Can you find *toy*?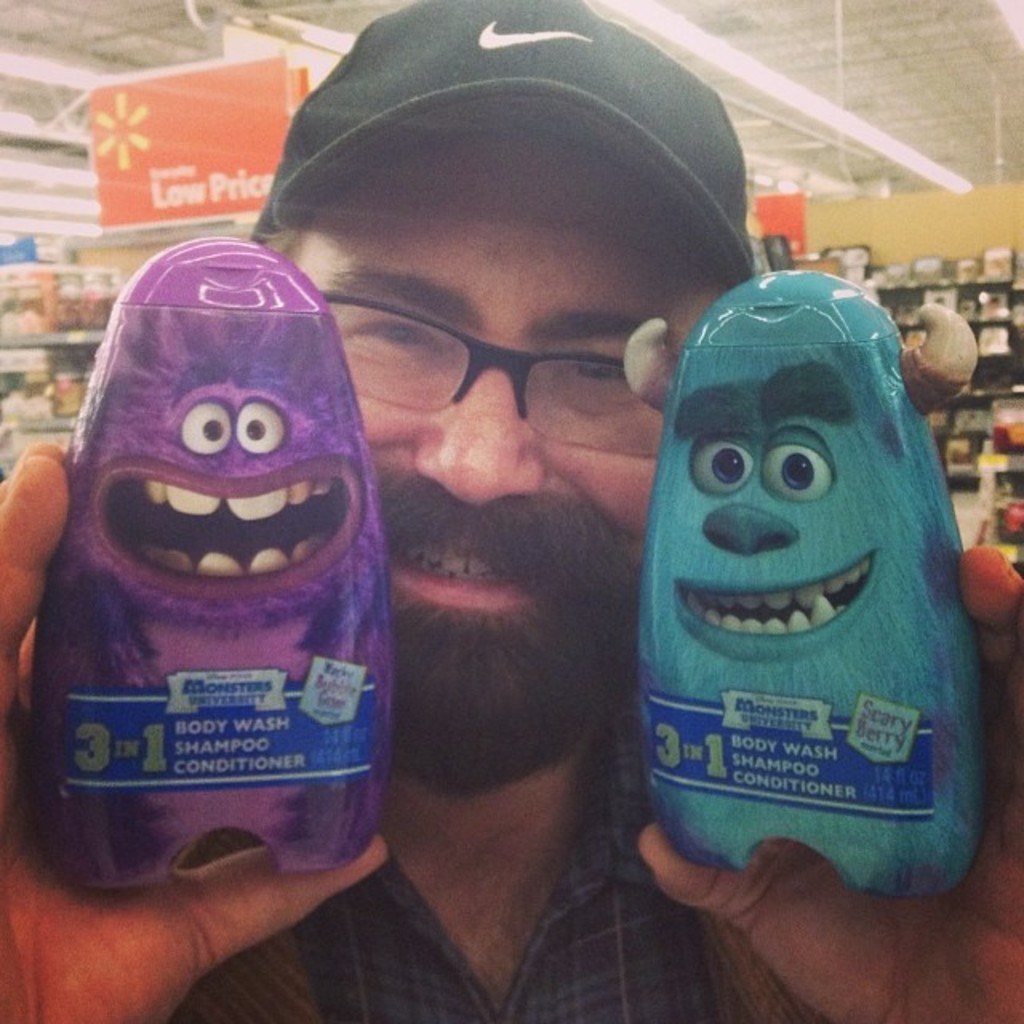
Yes, bounding box: (626, 266, 987, 901).
